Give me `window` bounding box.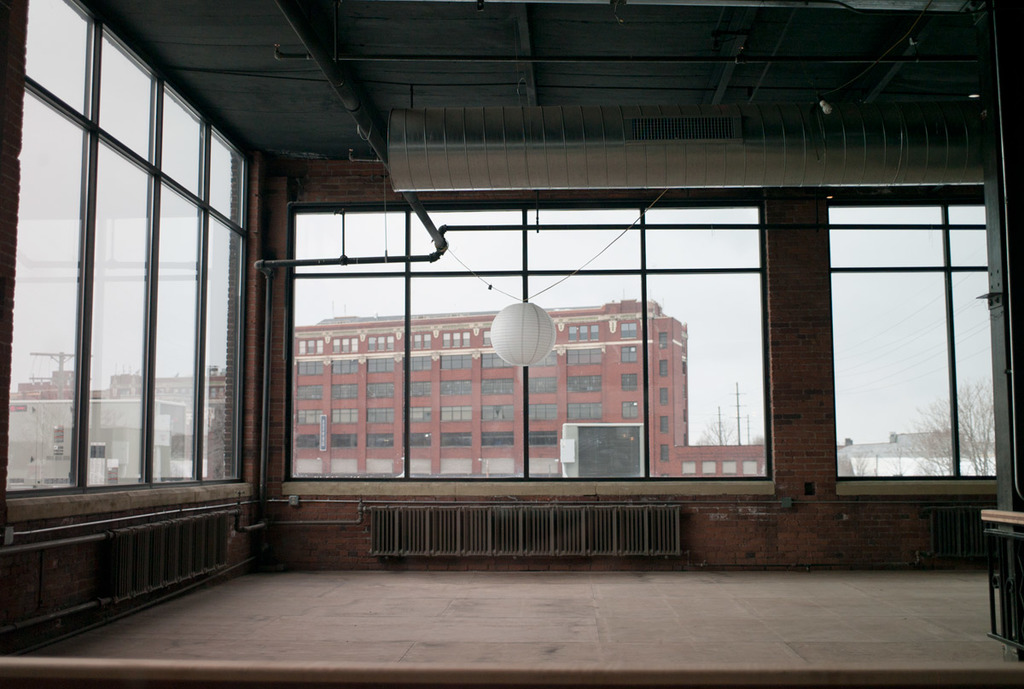
Rect(410, 359, 429, 371).
